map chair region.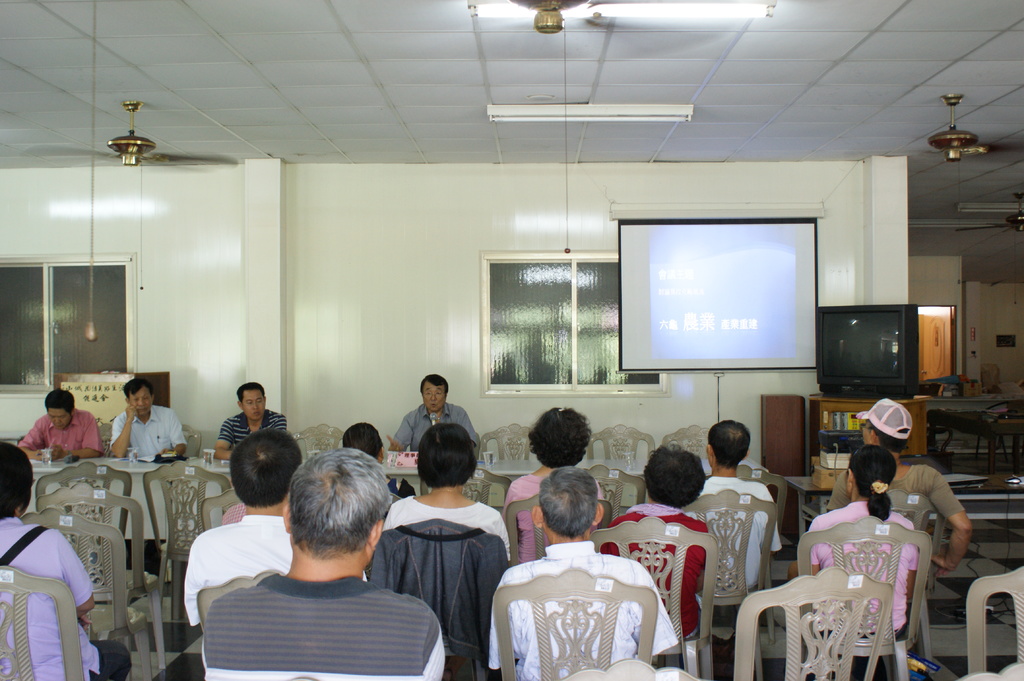
Mapped to (left=99, top=422, right=116, bottom=450).
